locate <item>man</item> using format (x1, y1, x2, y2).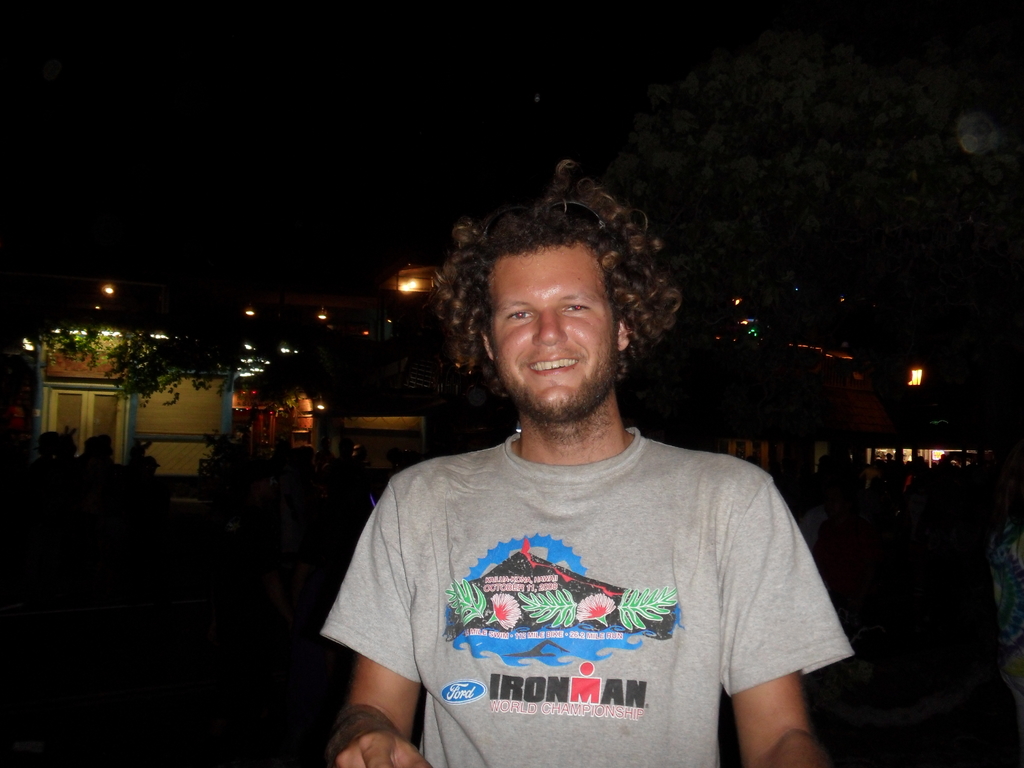
(305, 172, 855, 760).
